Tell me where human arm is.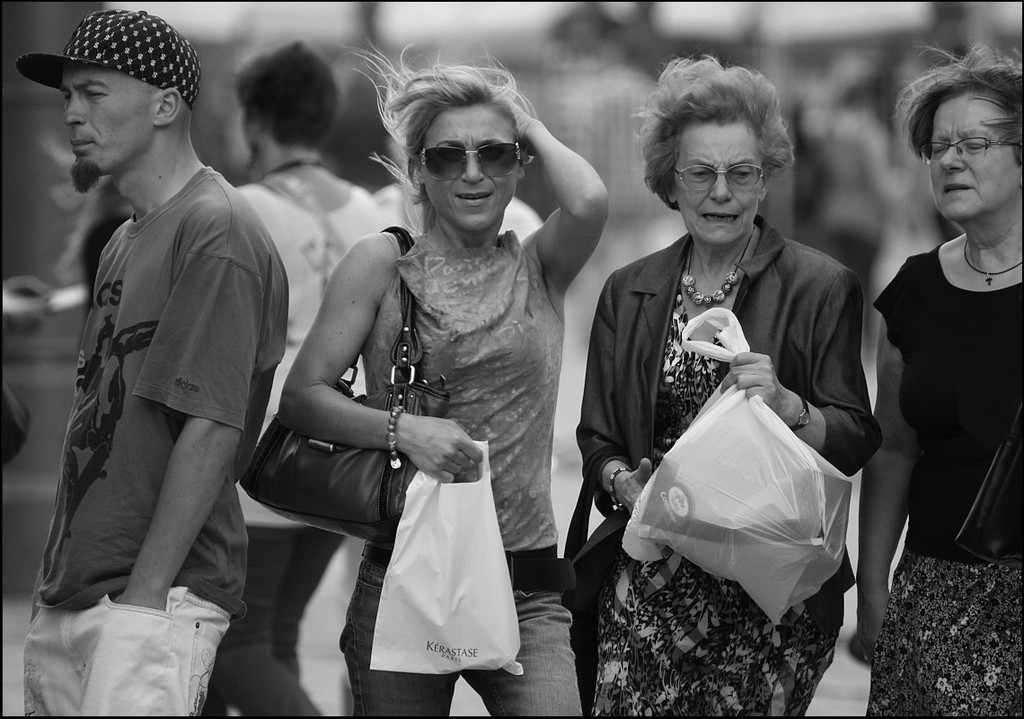
human arm is at 850 256 963 699.
